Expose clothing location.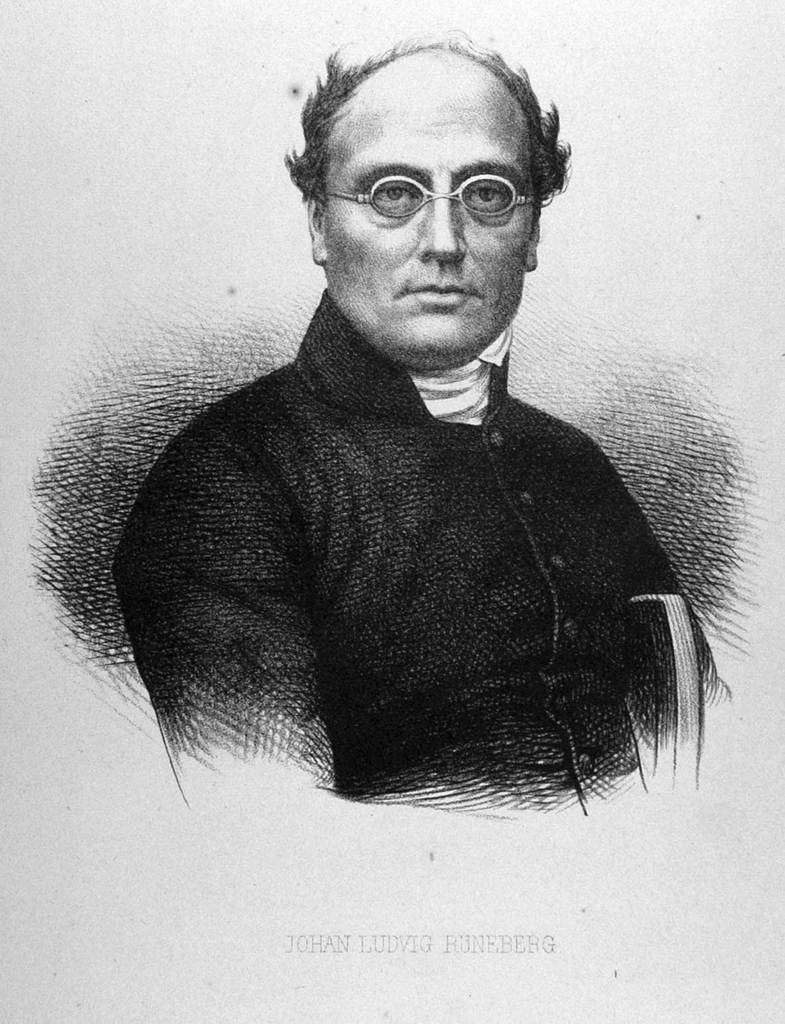
Exposed at [92, 297, 752, 817].
